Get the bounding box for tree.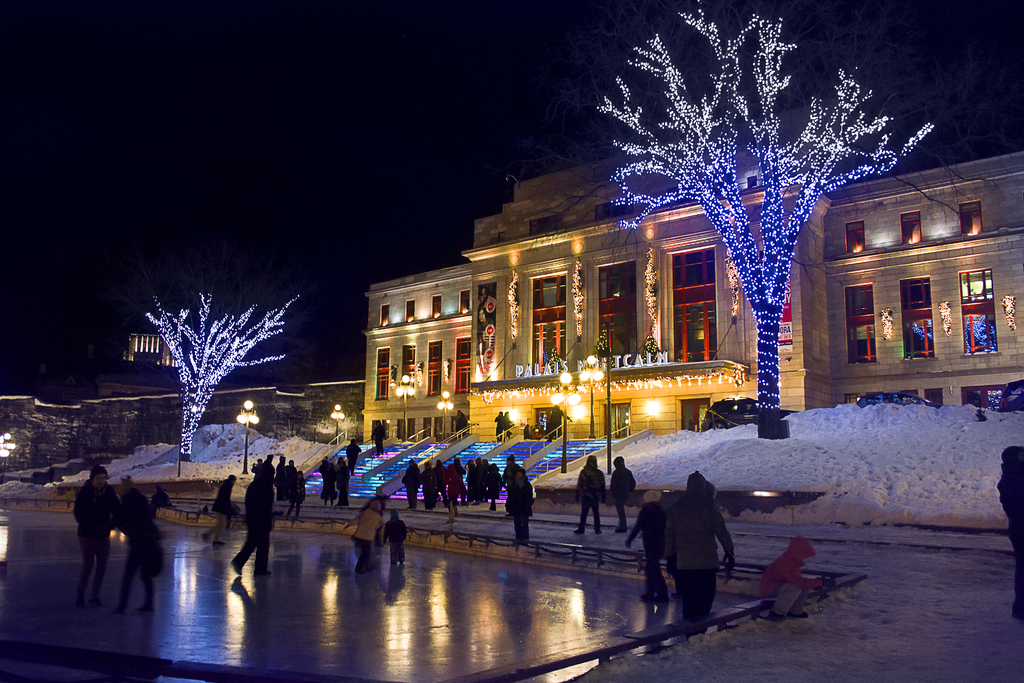
box(591, 0, 931, 417).
